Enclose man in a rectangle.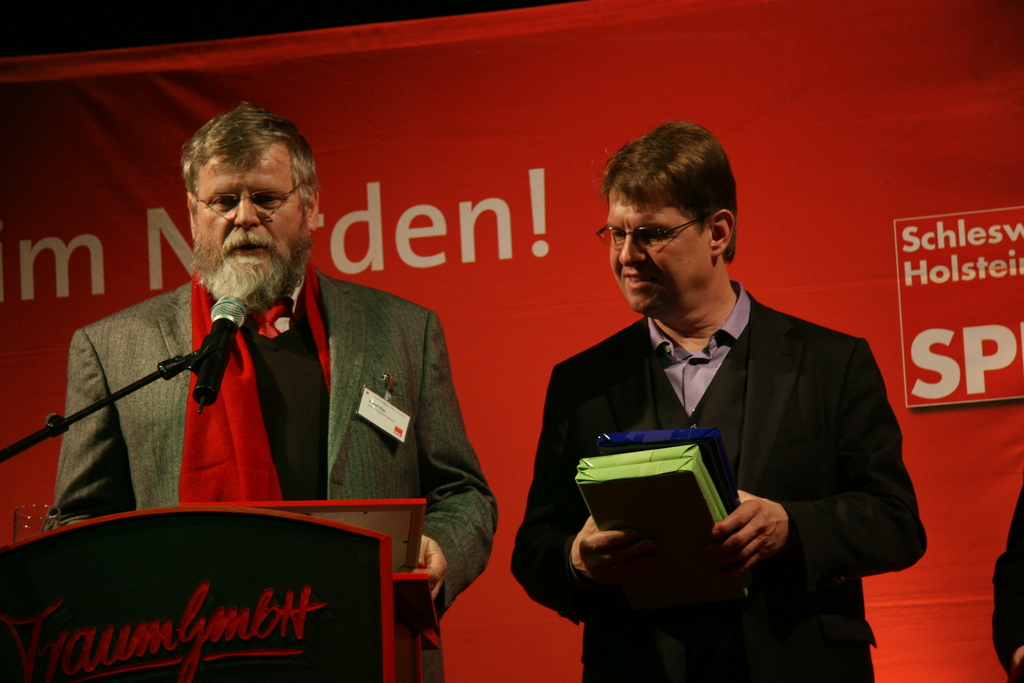
<bbox>30, 92, 496, 679</bbox>.
